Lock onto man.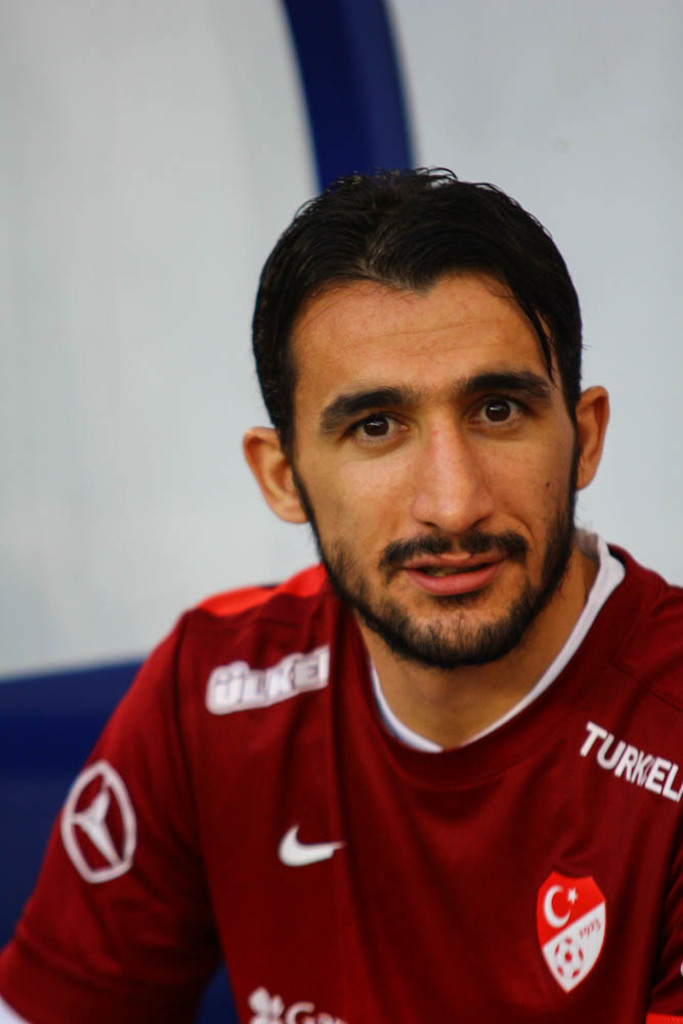
Locked: [27,160,682,1023].
